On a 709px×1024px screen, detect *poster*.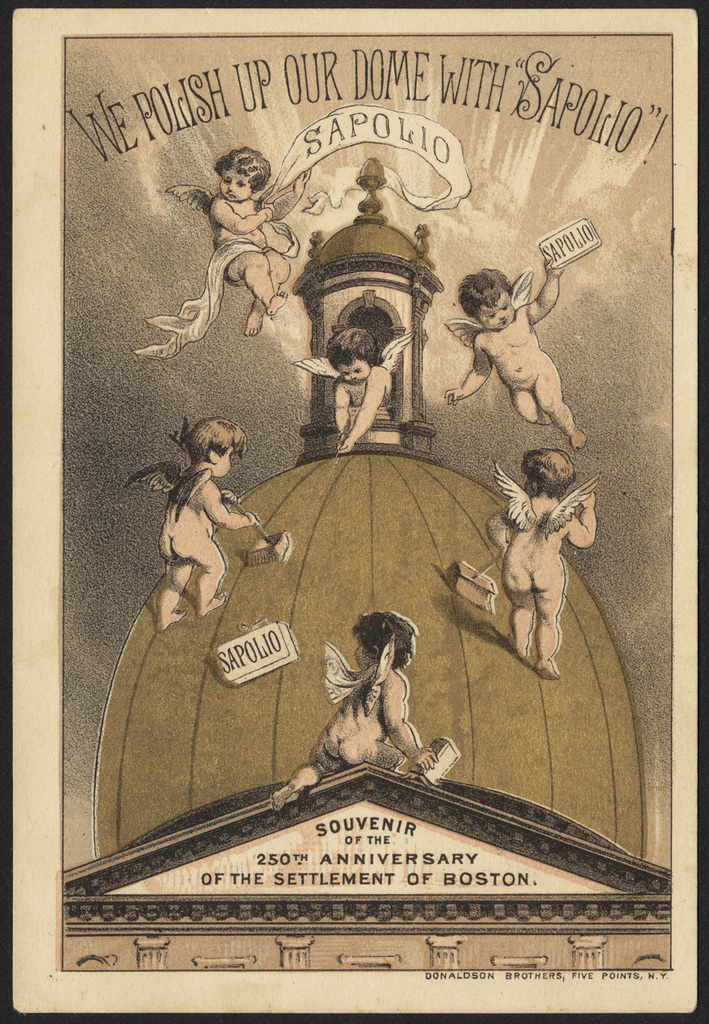
Rect(0, 0, 708, 1023).
